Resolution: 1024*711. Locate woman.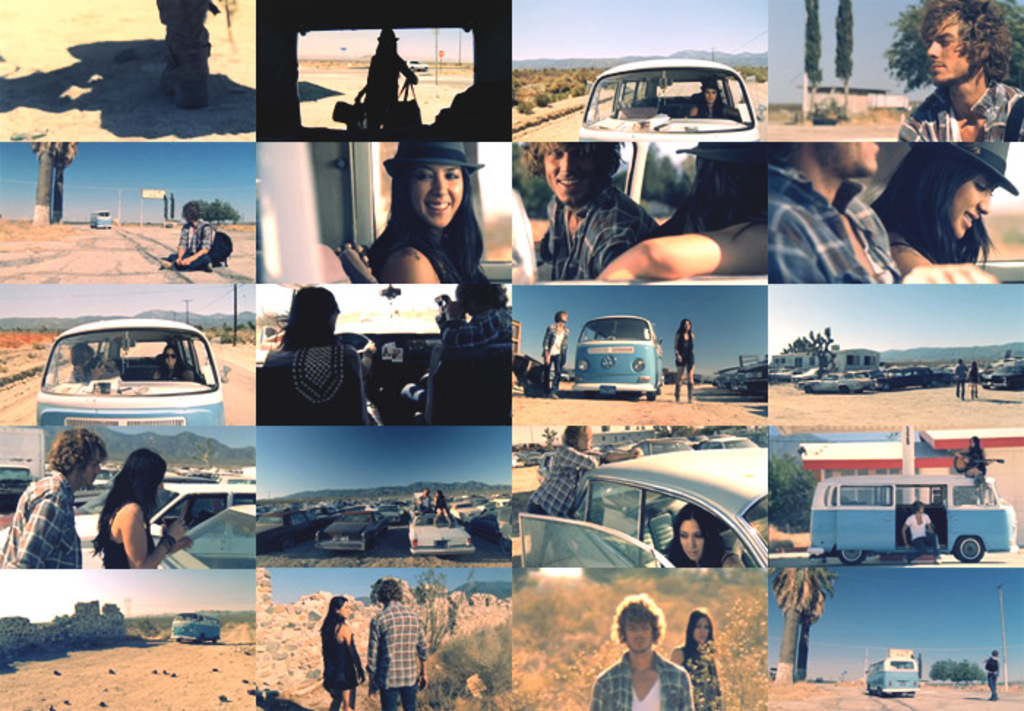
bbox=(881, 143, 1009, 277).
